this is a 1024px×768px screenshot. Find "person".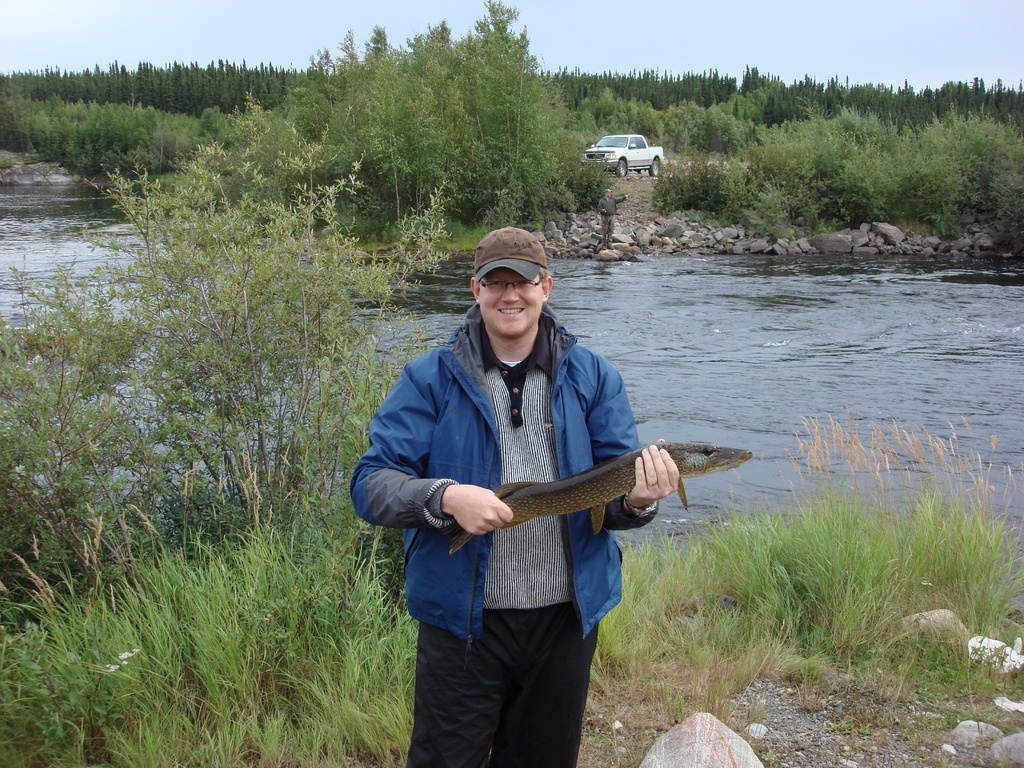
Bounding box: box(595, 189, 631, 248).
